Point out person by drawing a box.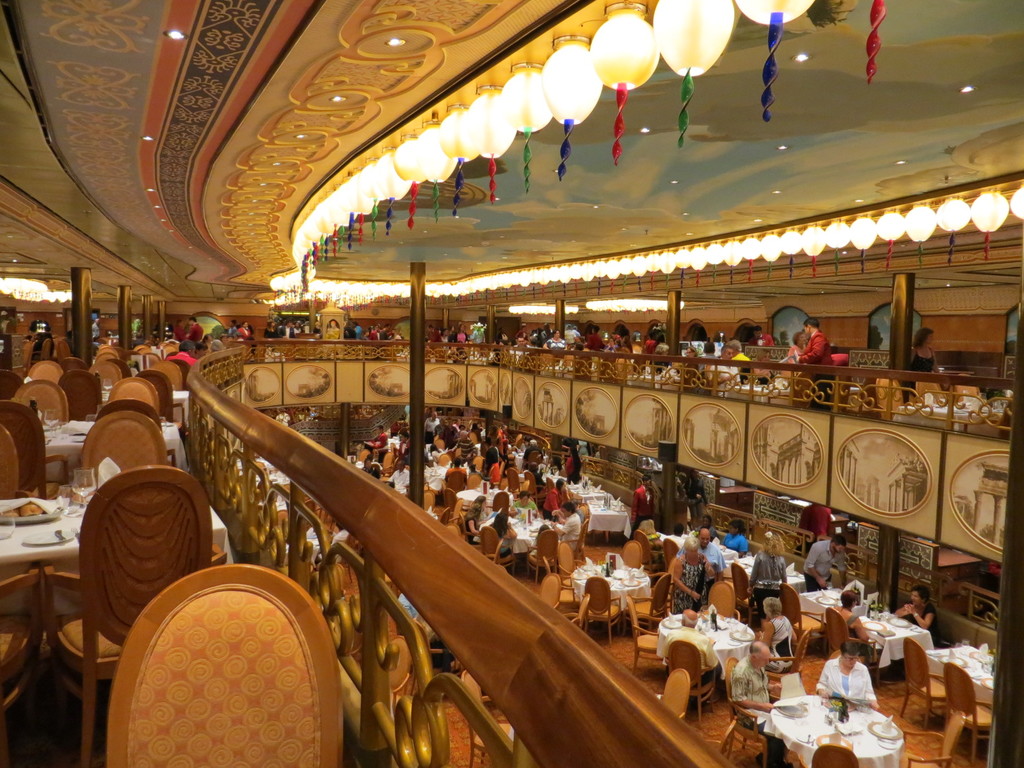
705,345,744,398.
